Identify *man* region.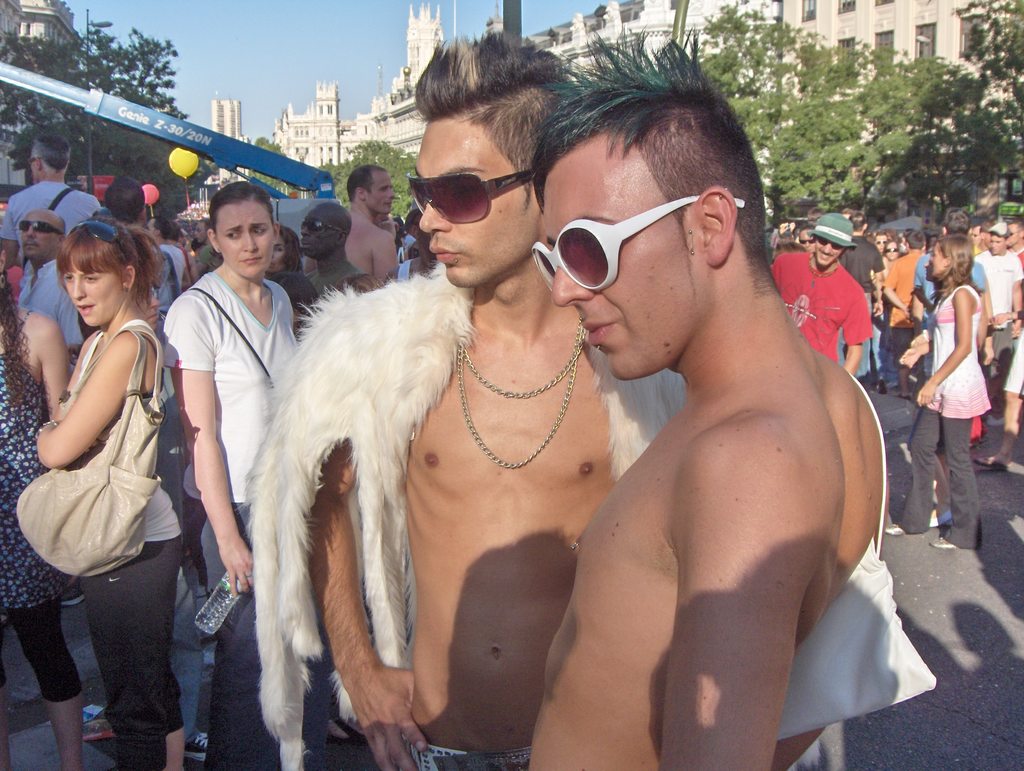
Region: <box>301,199,371,302</box>.
